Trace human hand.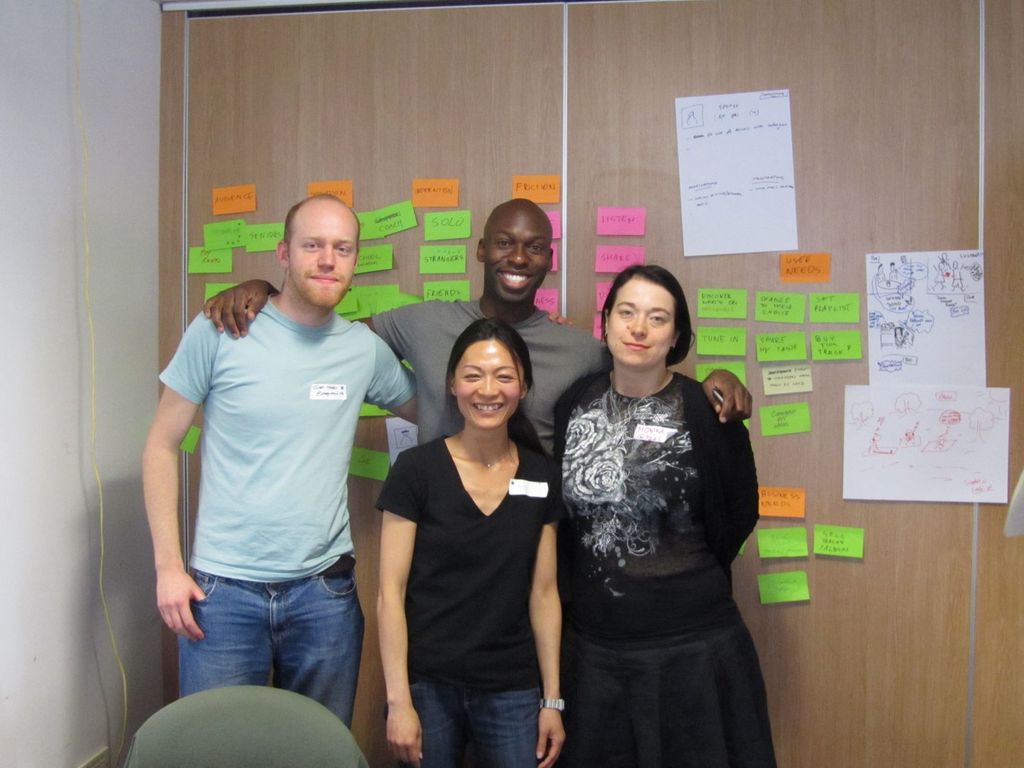
Traced to 703/369/755/428.
